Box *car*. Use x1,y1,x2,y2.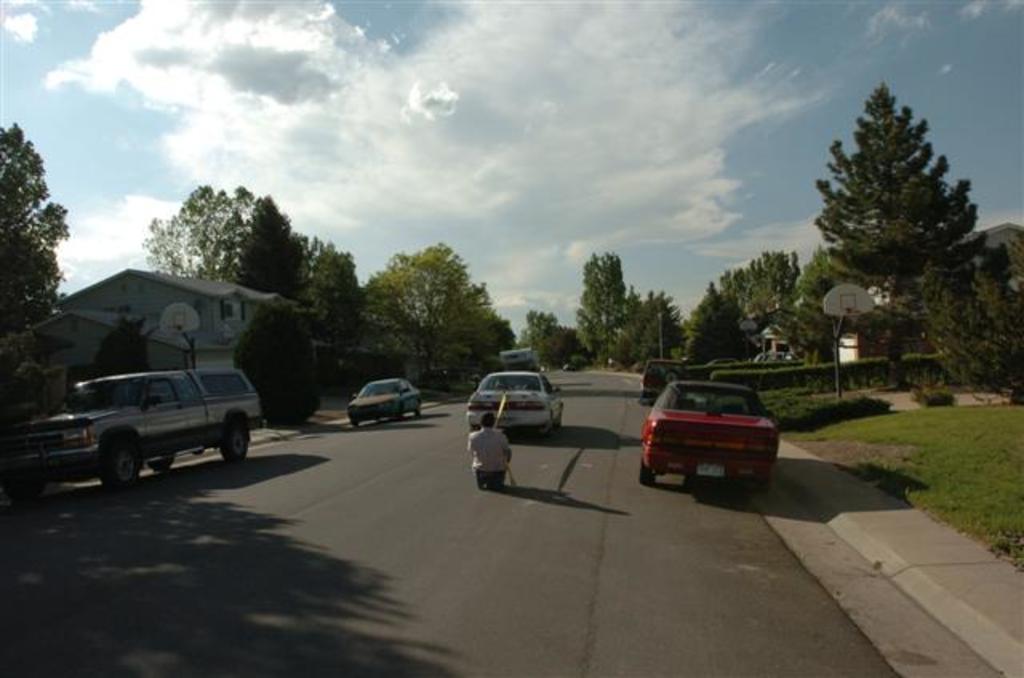
6,368,264,494.
